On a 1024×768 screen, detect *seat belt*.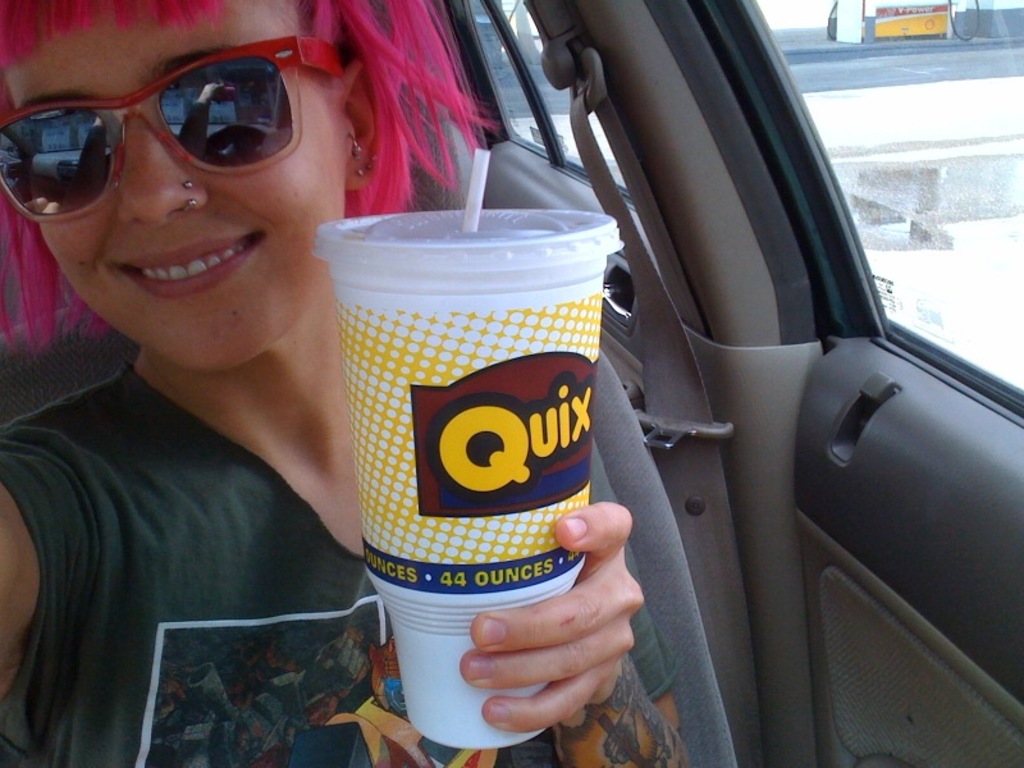
570/69/759/767.
